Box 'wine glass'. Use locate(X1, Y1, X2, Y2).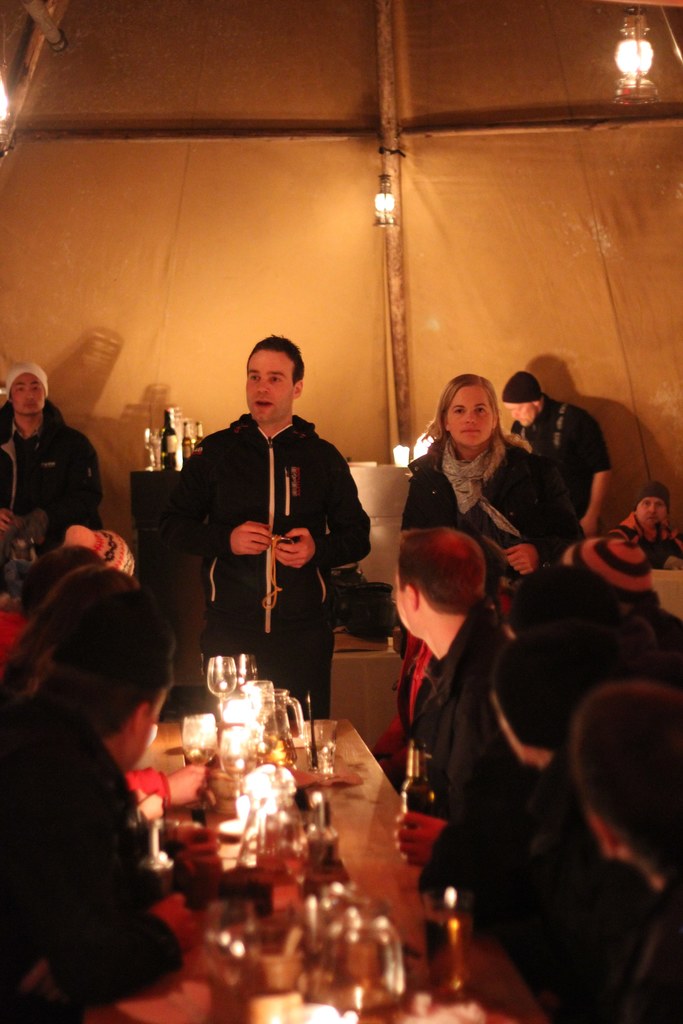
locate(238, 657, 256, 684).
